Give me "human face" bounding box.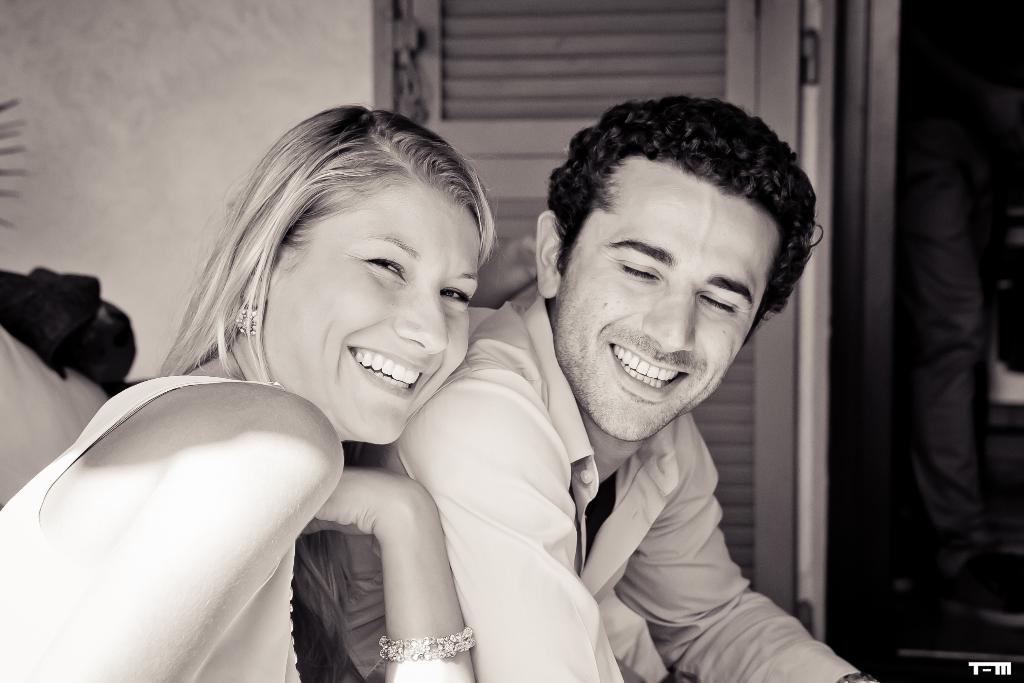
locate(259, 176, 481, 448).
